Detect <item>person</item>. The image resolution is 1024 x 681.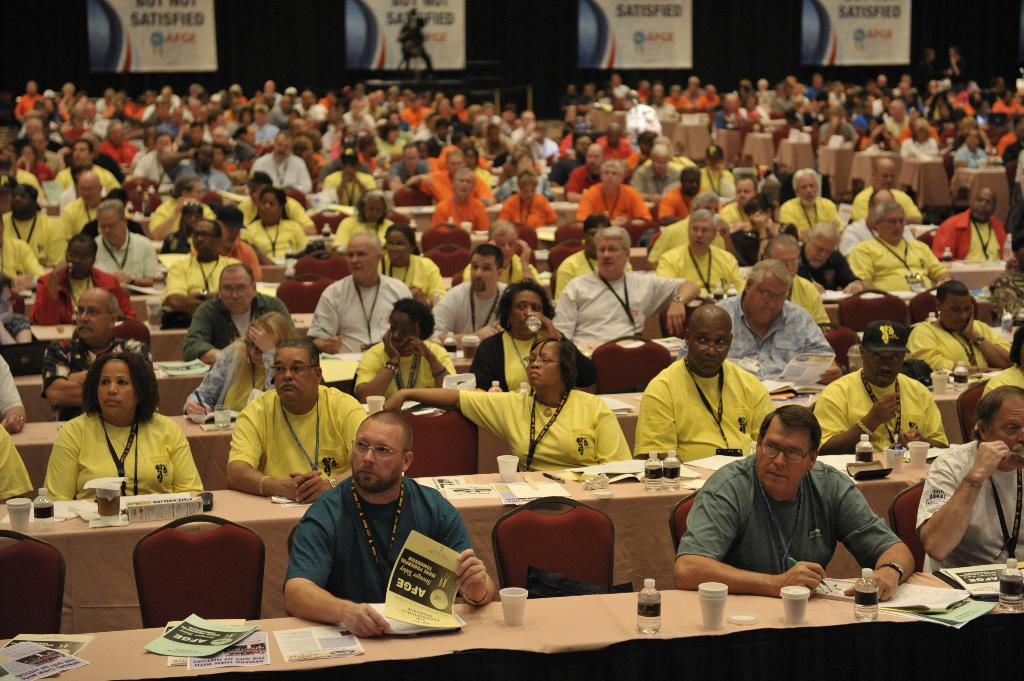
225,335,372,502.
